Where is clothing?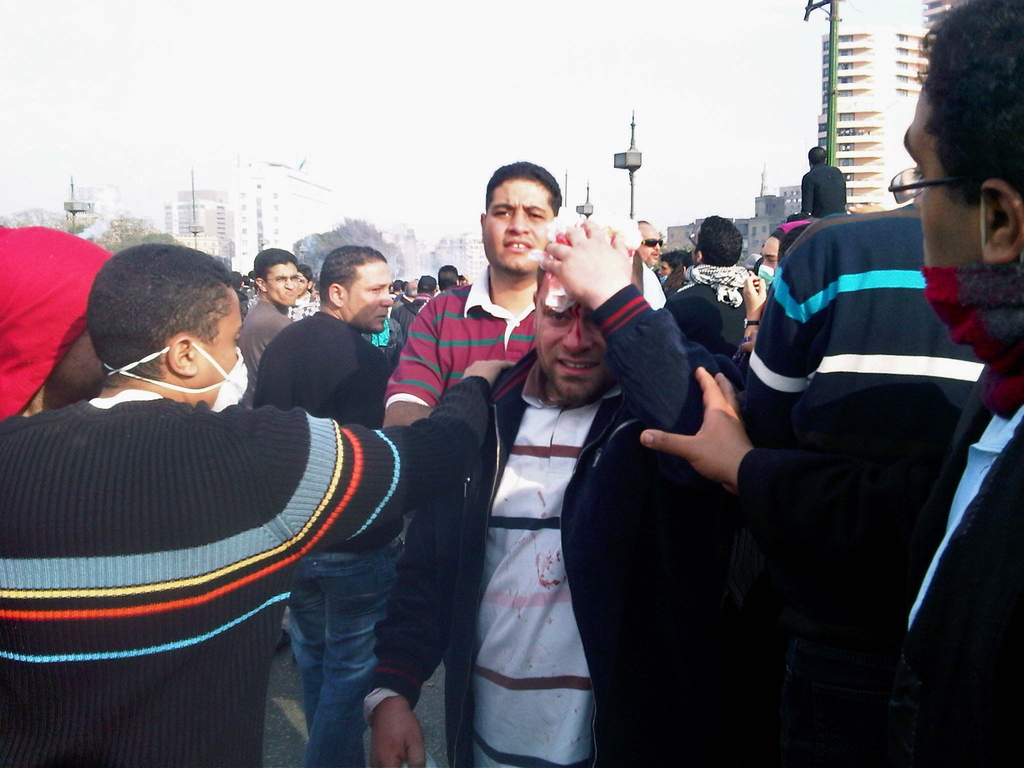
crop(381, 269, 538, 748).
